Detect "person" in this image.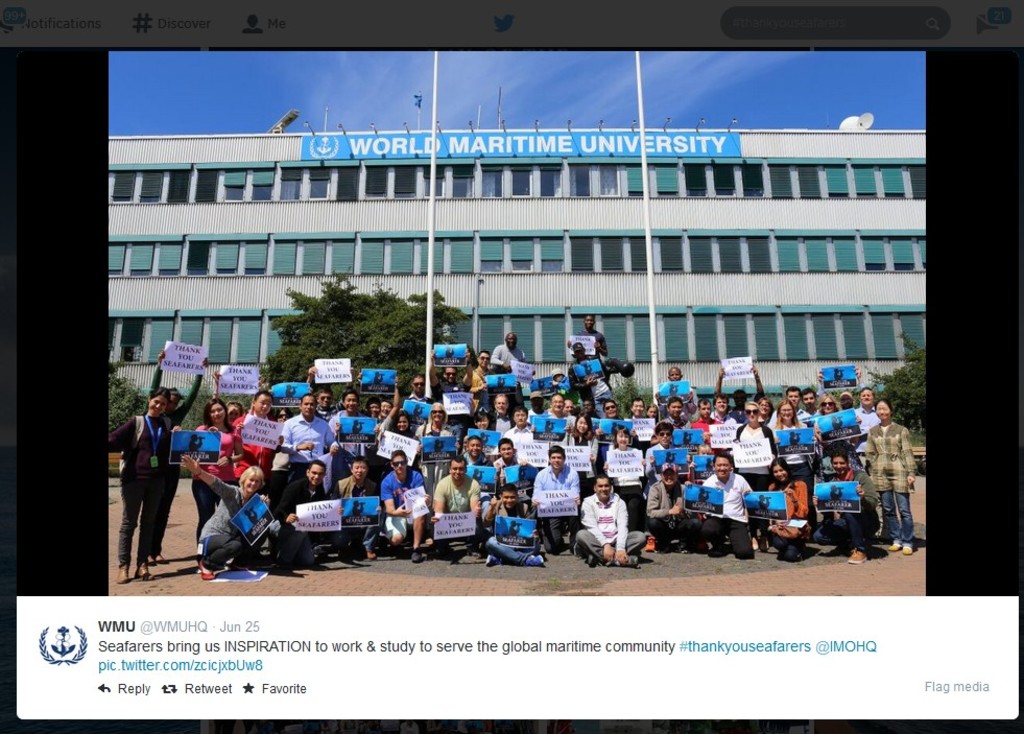
Detection: bbox=(146, 341, 209, 569).
